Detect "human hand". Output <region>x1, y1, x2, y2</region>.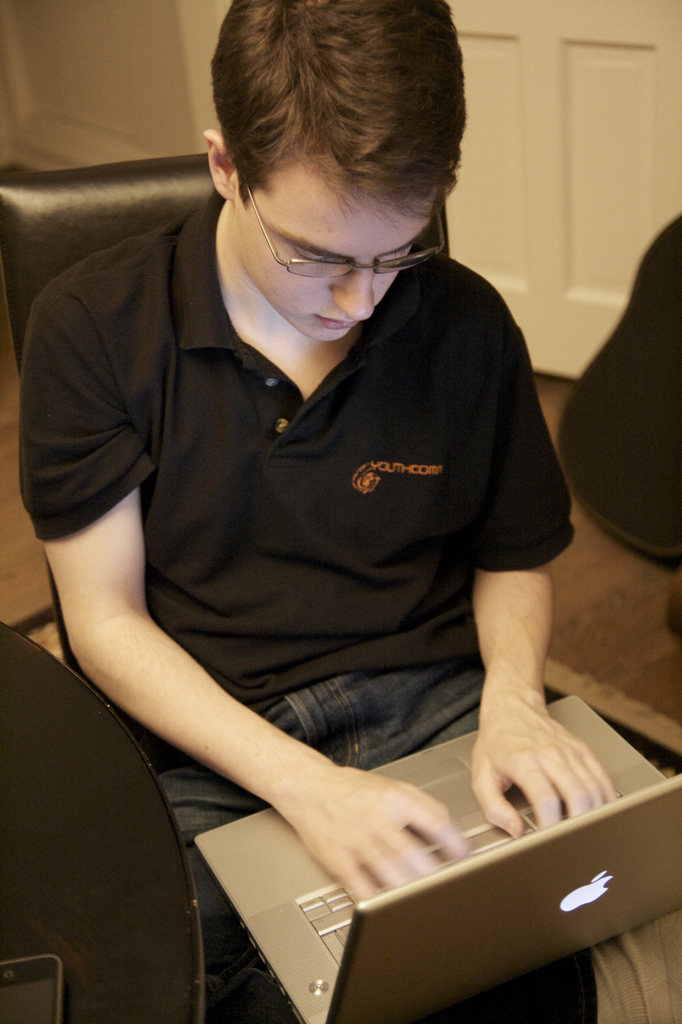
<region>470, 711, 621, 840</region>.
